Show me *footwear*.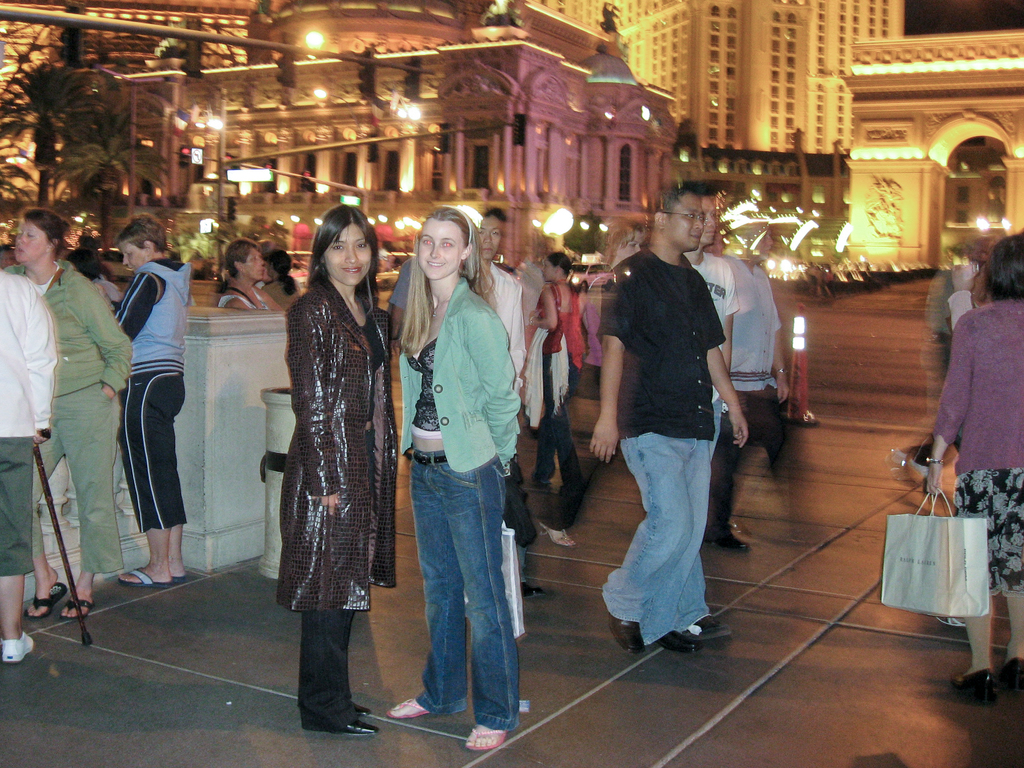
*footwear* is here: 884:449:908:484.
